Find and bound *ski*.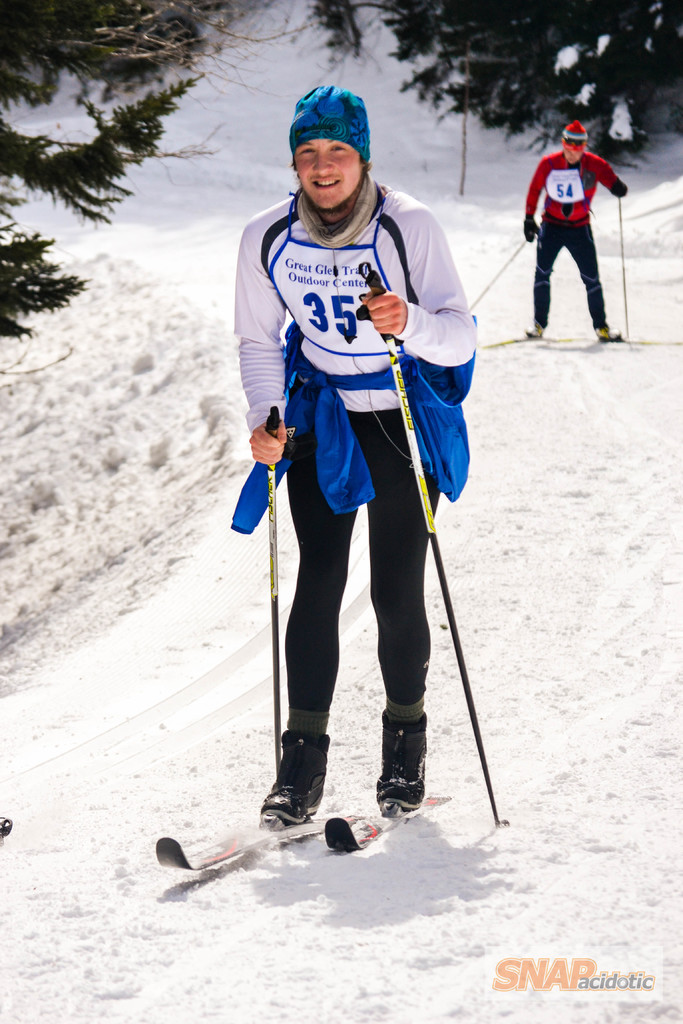
Bound: box(525, 319, 551, 338).
